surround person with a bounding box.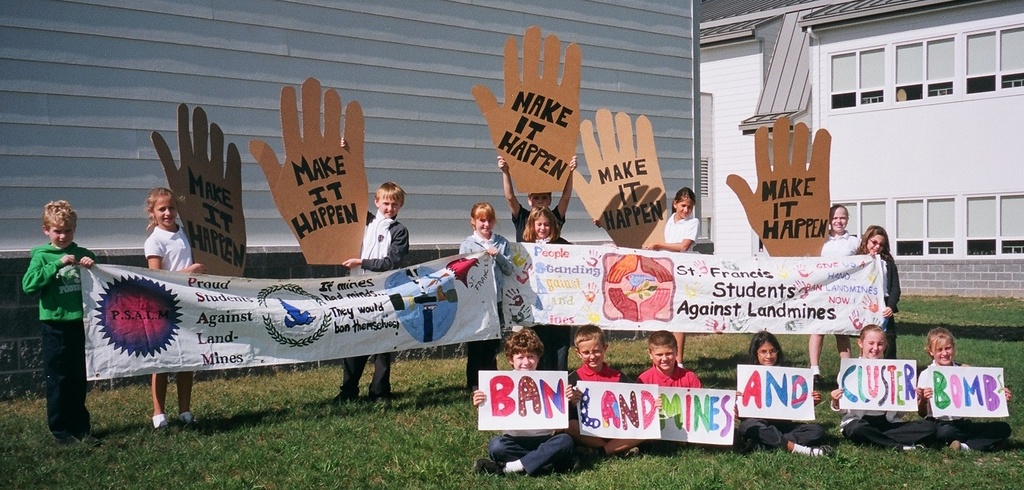
box=[331, 138, 409, 402].
